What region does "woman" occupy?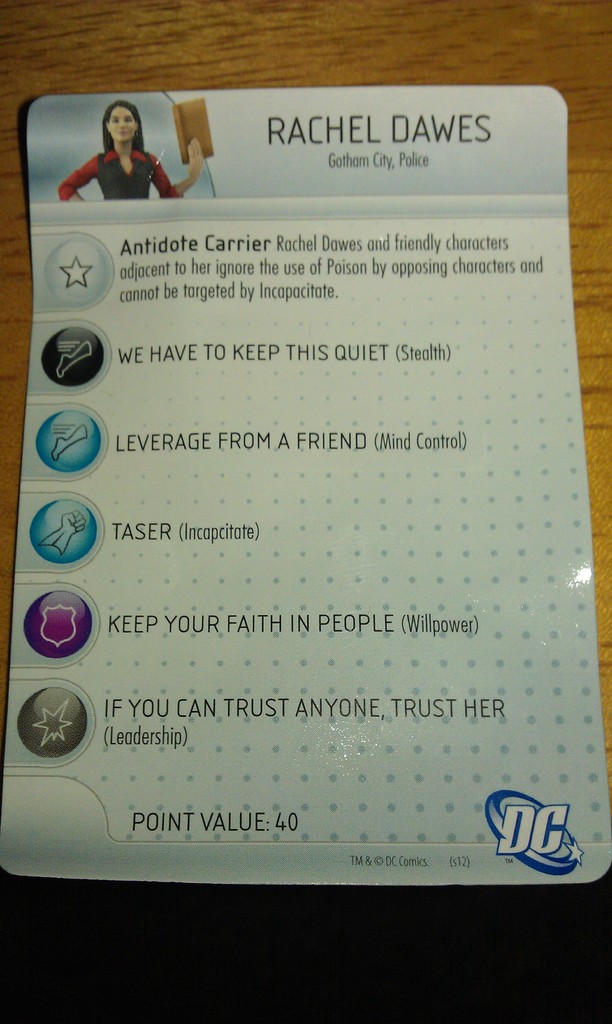
58,103,209,205.
